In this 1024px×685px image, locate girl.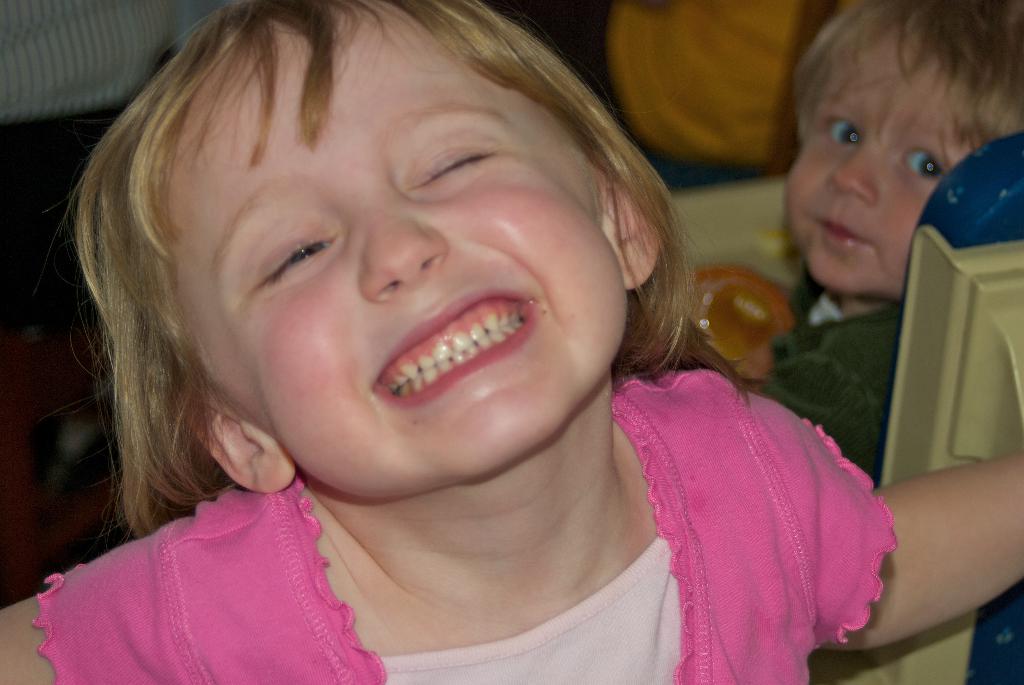
Bounding box: rect(0, 0, 1023, 684).
